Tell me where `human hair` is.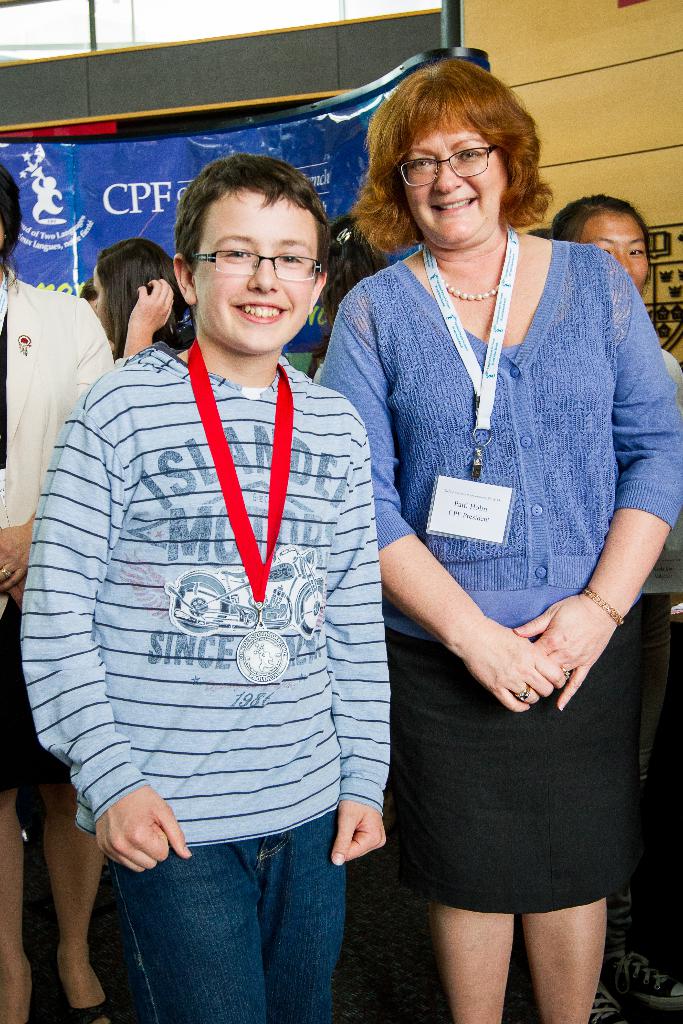
`human hair` is at bbox=(174, 154, 334, 269).
